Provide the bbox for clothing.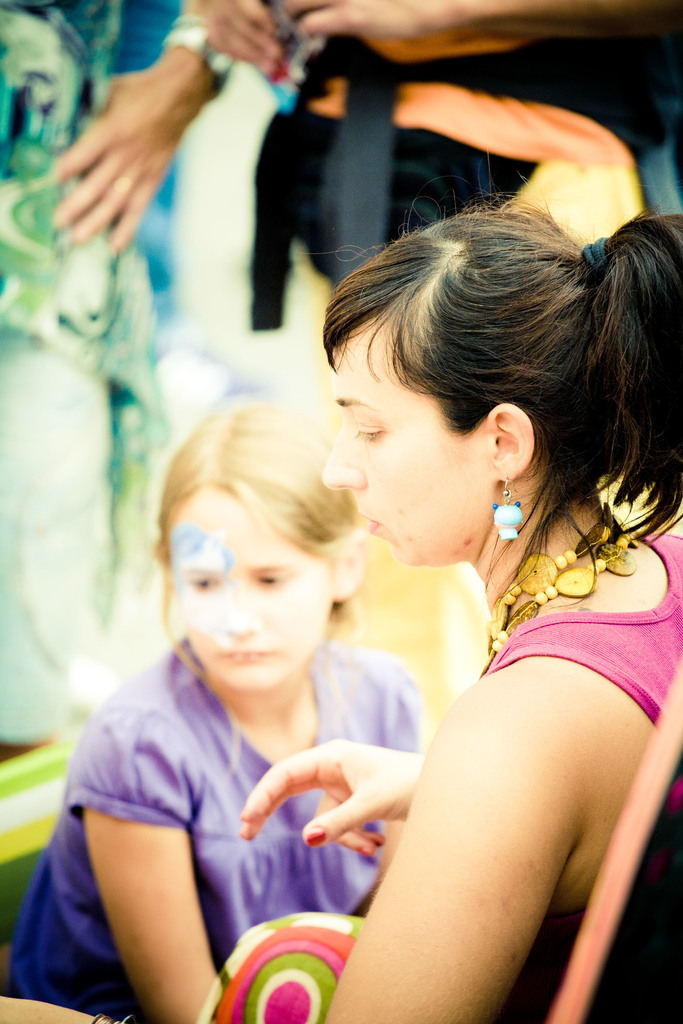
<box>477,520,682,1023</box>.
